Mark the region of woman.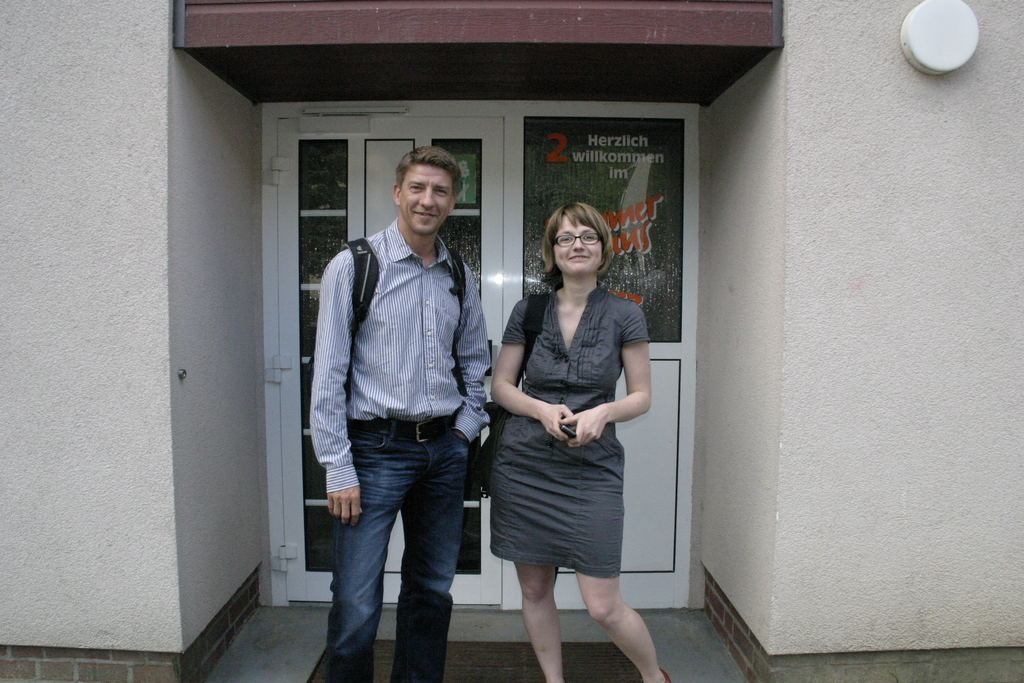
Region: <box>490,199,667,682</box>.
